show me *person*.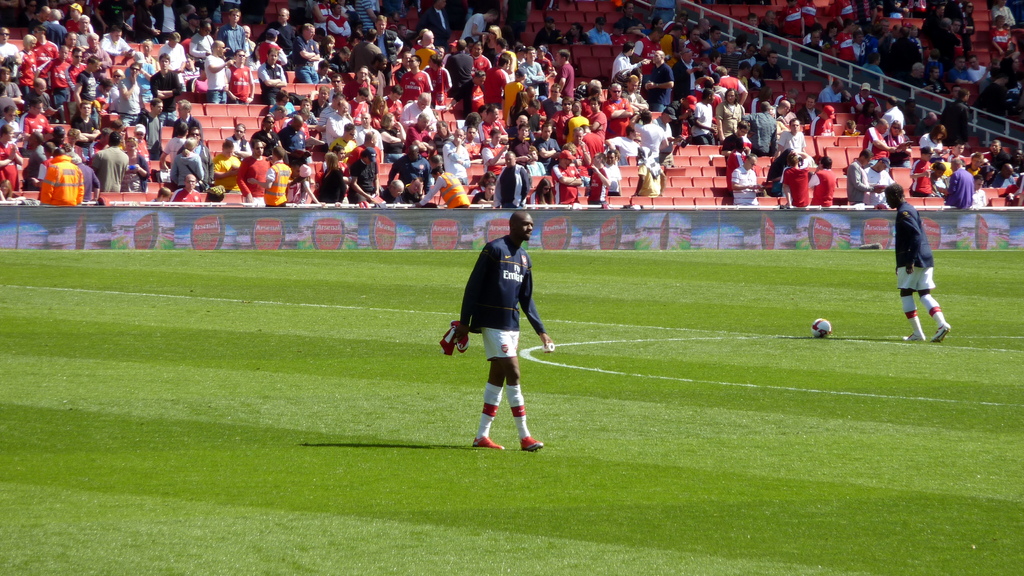
*person* is here: locate(649, 33, 665, 60).
